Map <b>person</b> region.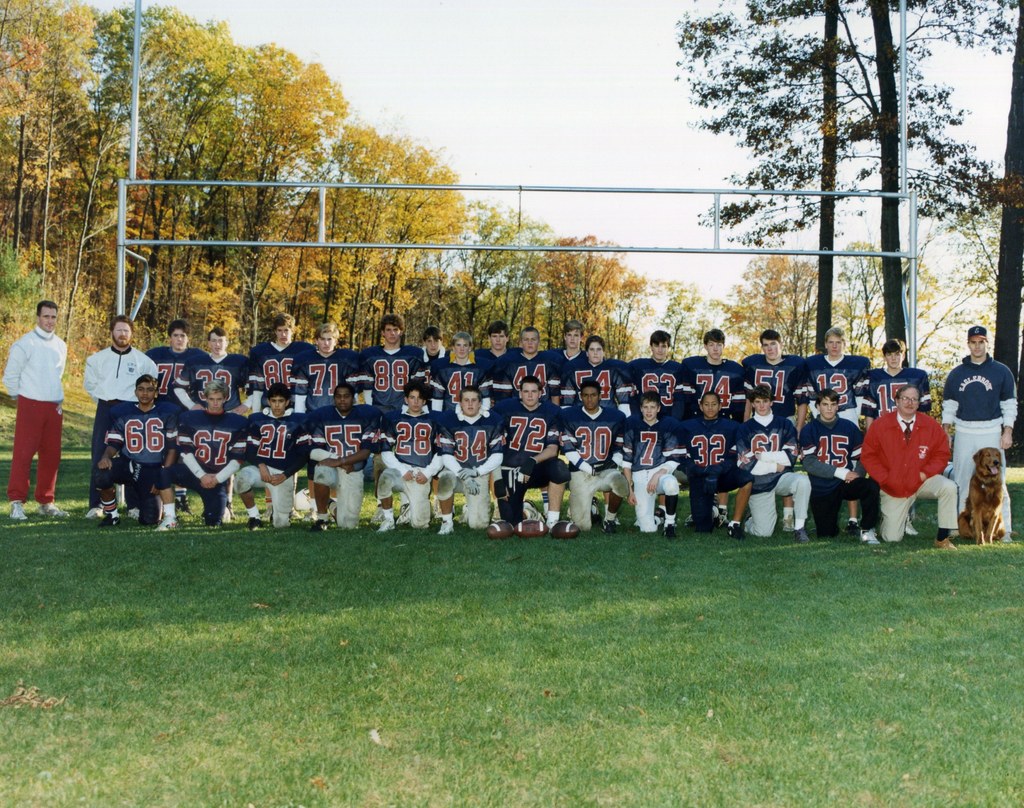
Mapped to BBox(681, 383, 744, 533).
